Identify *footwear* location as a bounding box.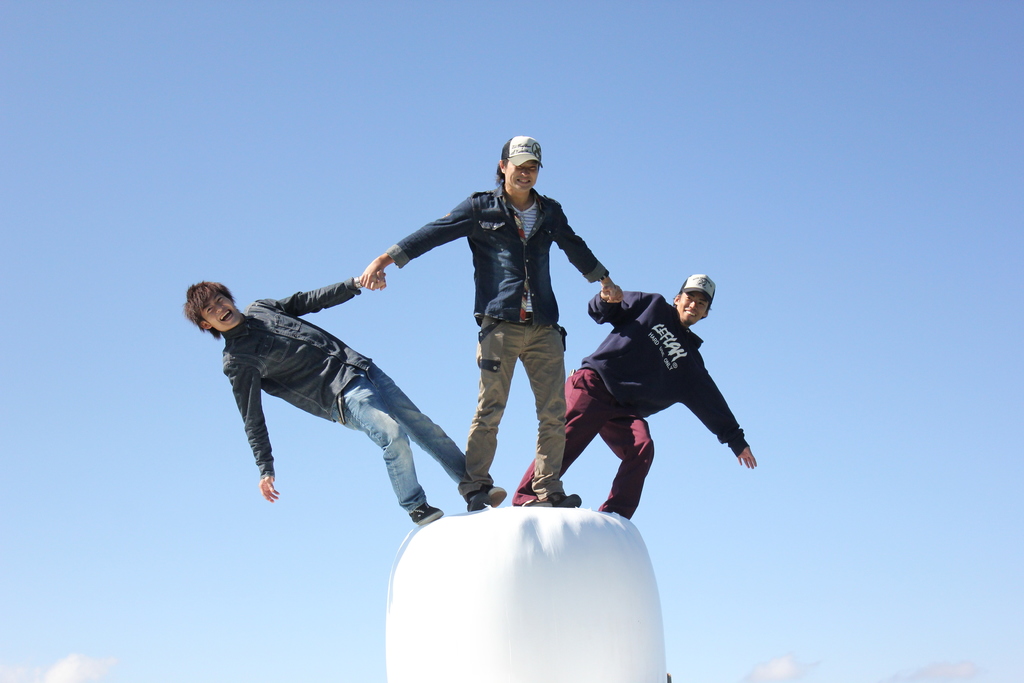
select_region(407, 496, 445, 529).
